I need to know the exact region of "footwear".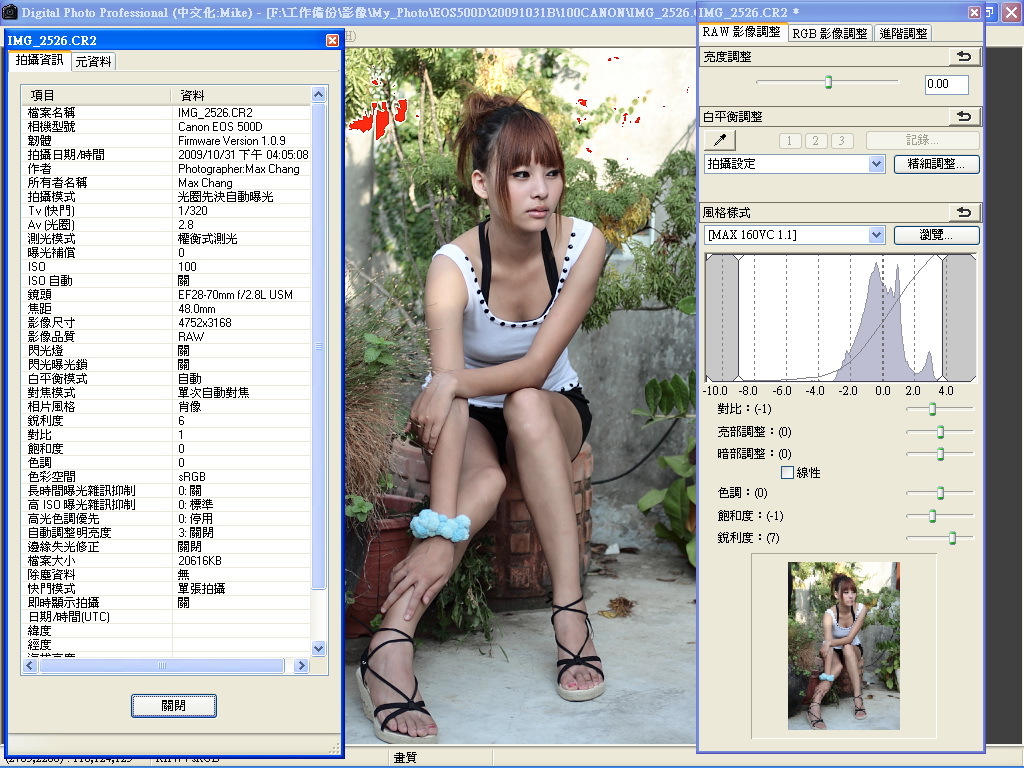
Region: Rect(546, 603, 610, 719).
